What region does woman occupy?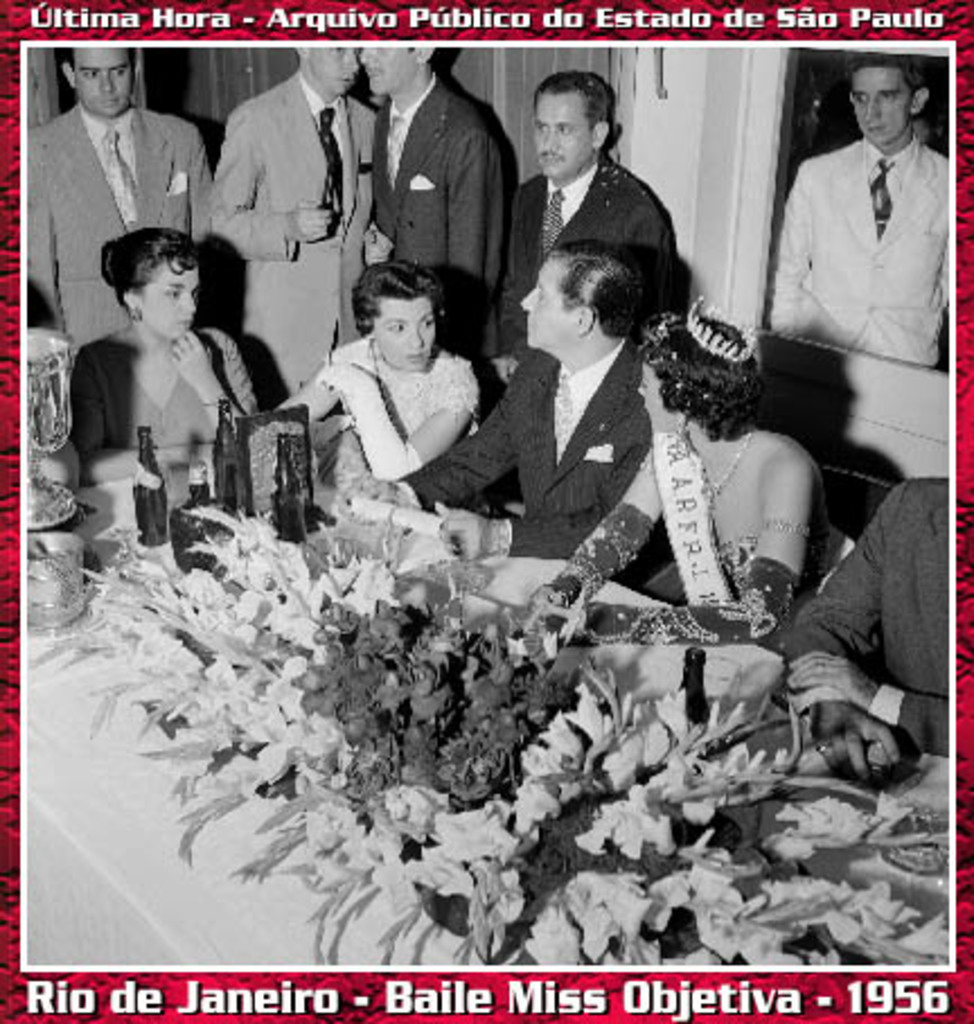
[x1=271, y1=266, x2=476, y2=503].
